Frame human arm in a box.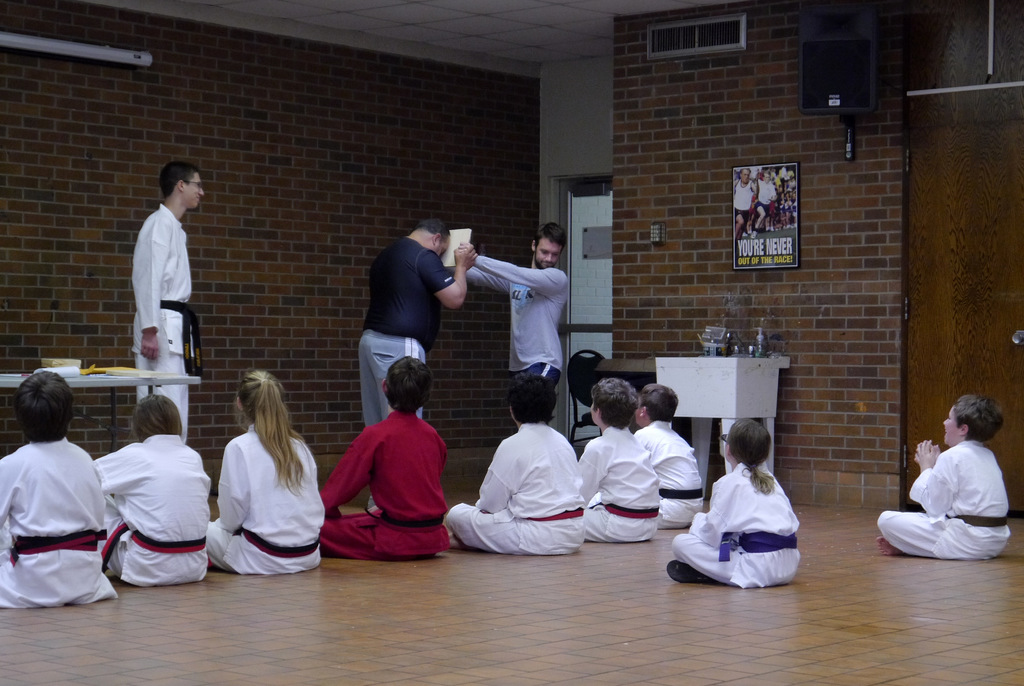
[x1=131, y1=220, x2=174, y2=359].
